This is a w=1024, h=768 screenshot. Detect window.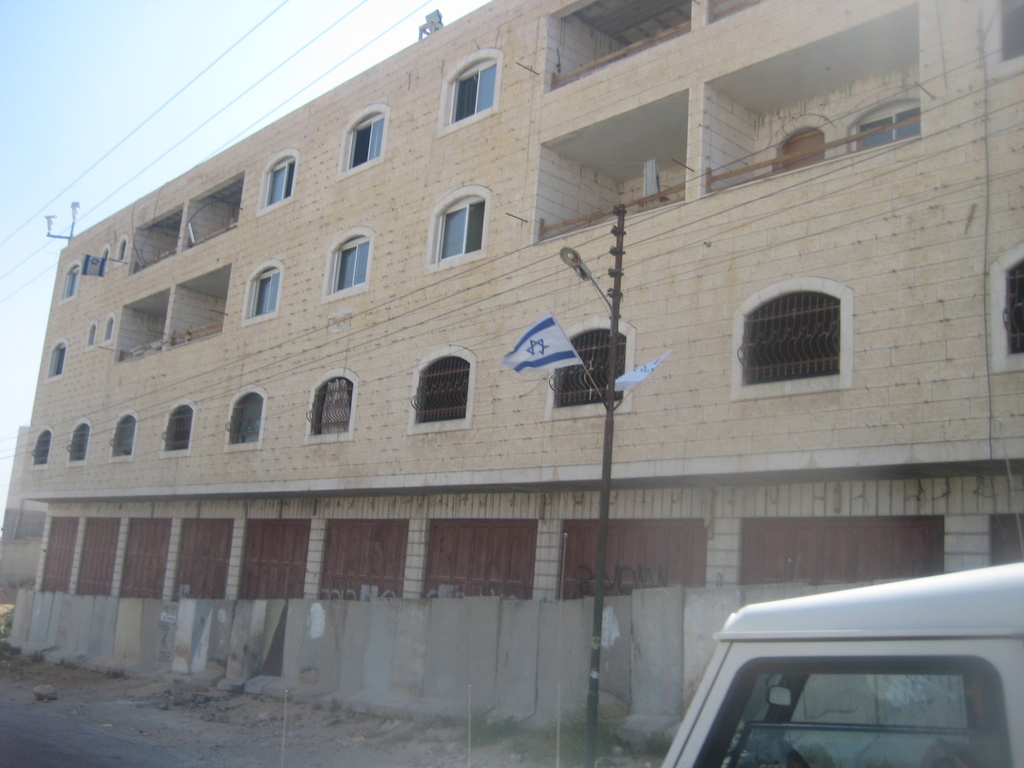
[left=308, top=373, right=354, bottom=434].
